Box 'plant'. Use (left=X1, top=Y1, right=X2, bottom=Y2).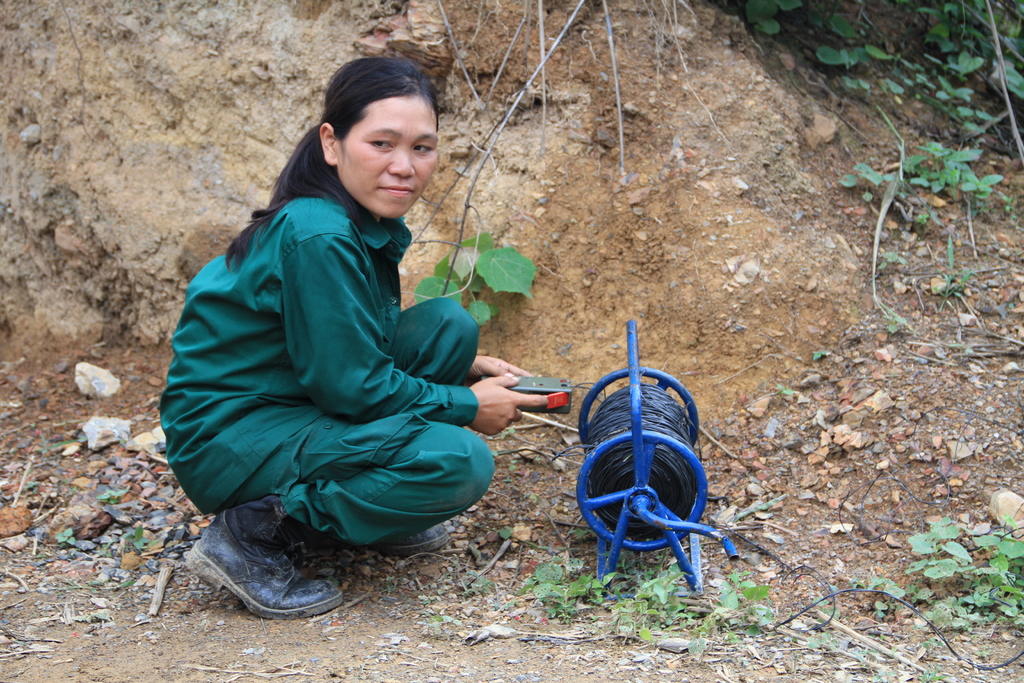
(left=616, top=562, right=688, bottom=630).
